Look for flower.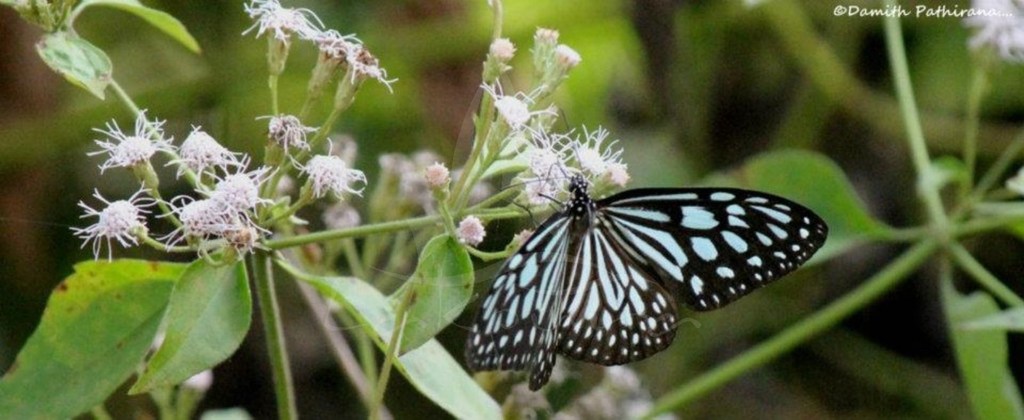
Found: BBox(156, 183, 264, 268).
